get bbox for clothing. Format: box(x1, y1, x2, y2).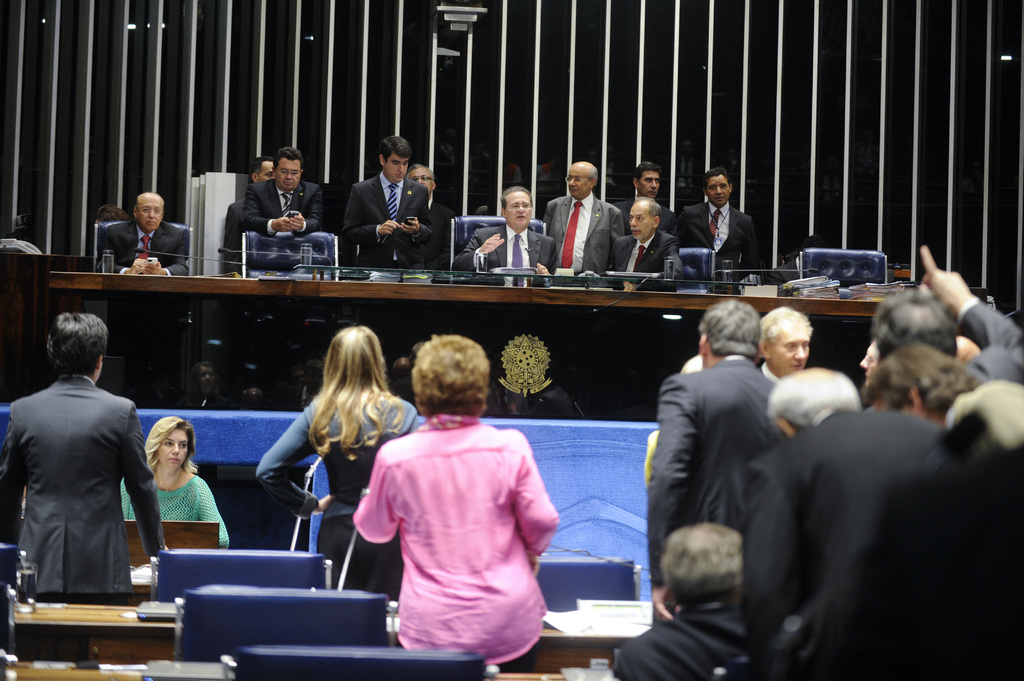
box(95, 216, 194, 275).
